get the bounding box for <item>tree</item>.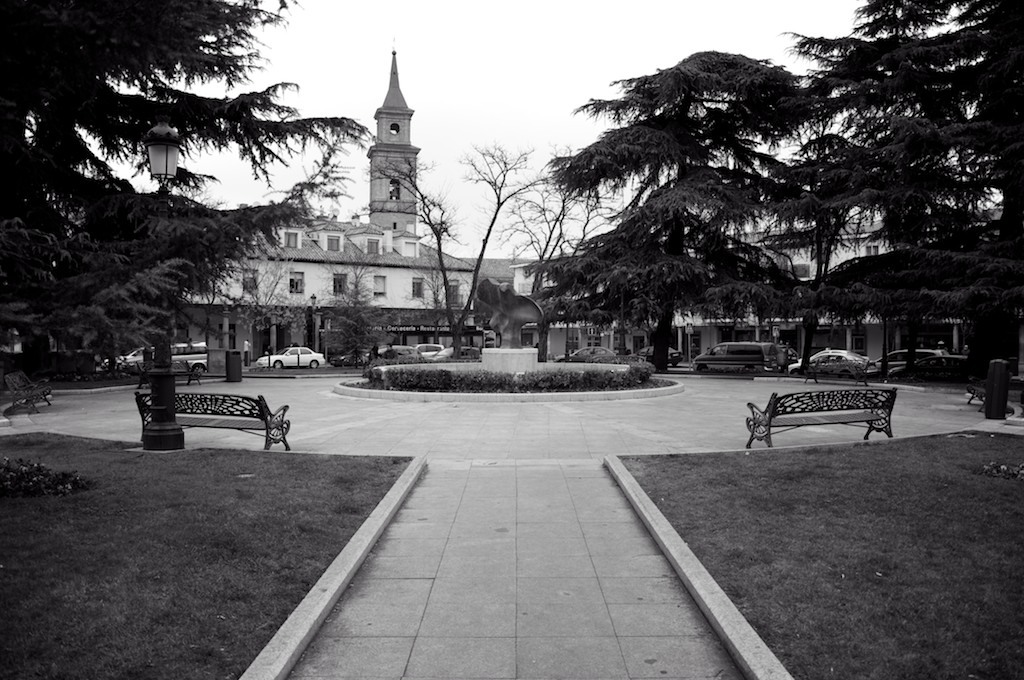
box(357, 130, 549, 352).
